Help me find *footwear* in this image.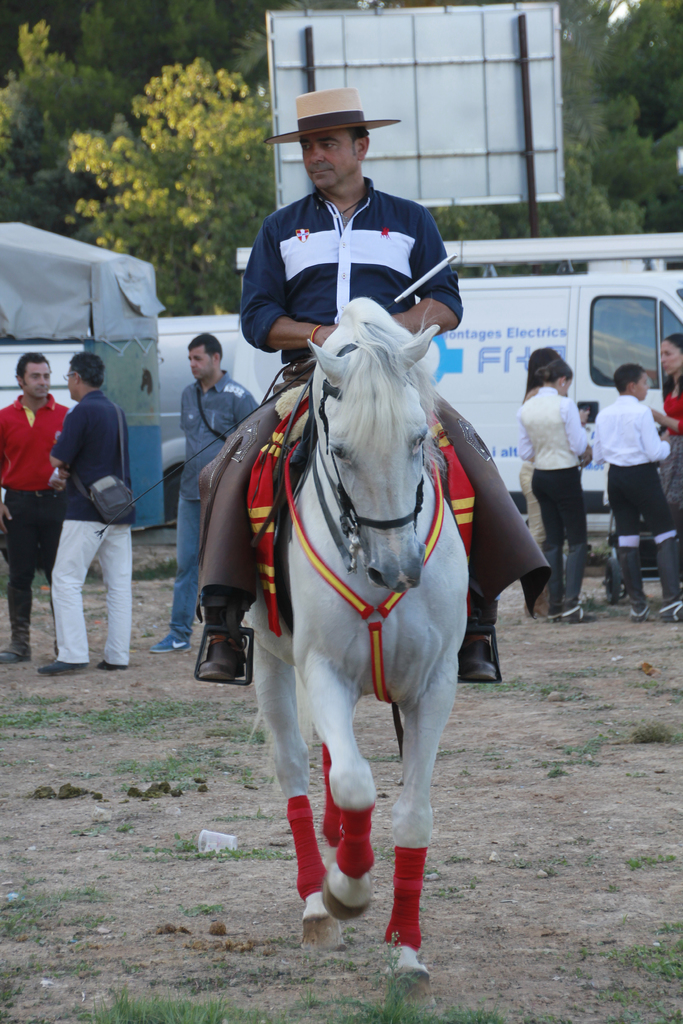
Found it: bbox(97, 659, 127, 671).
